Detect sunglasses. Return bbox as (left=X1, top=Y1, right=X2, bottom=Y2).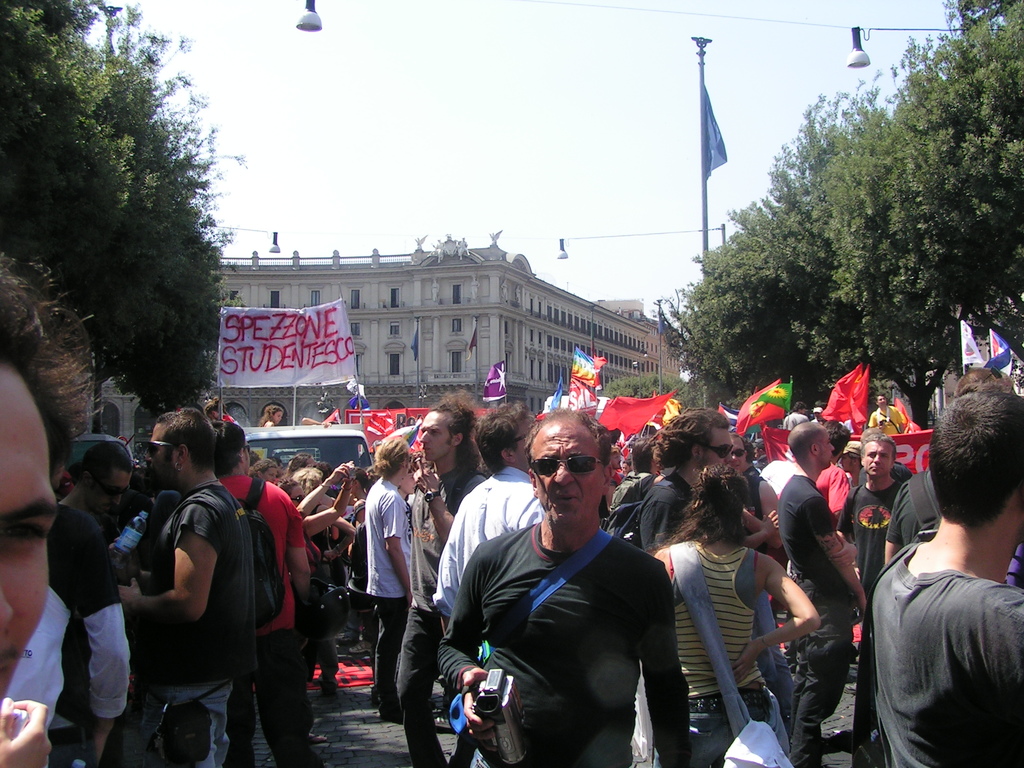
(left=732, top=445, right=747, bottom=463).
